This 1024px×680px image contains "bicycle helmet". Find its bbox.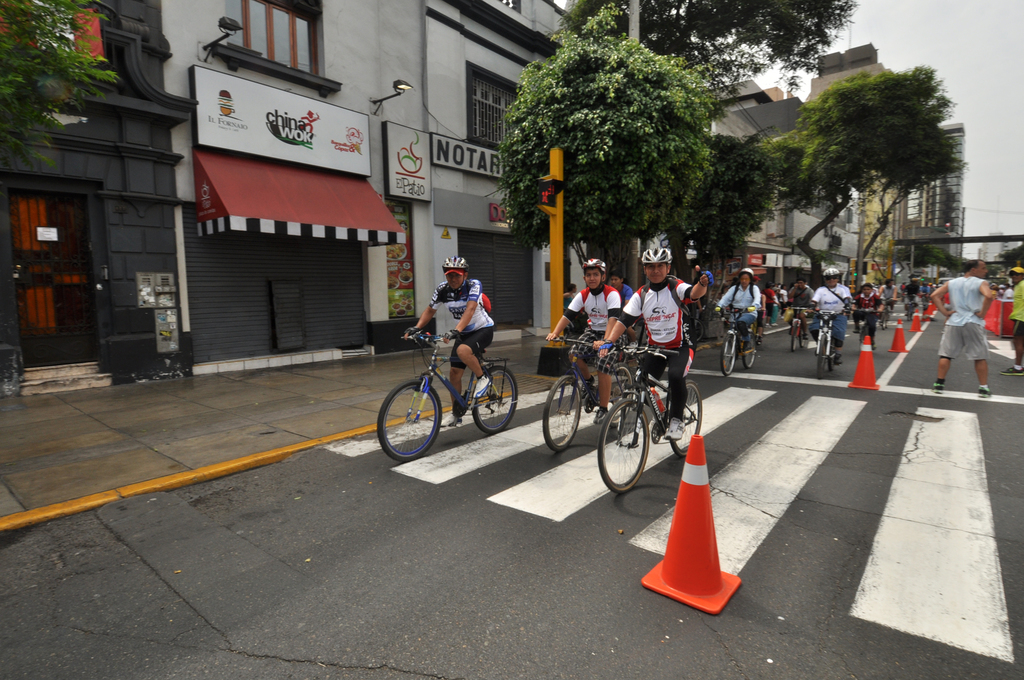
{"left": 738, "top": 268, "right": 753, "bottom": 278}.
